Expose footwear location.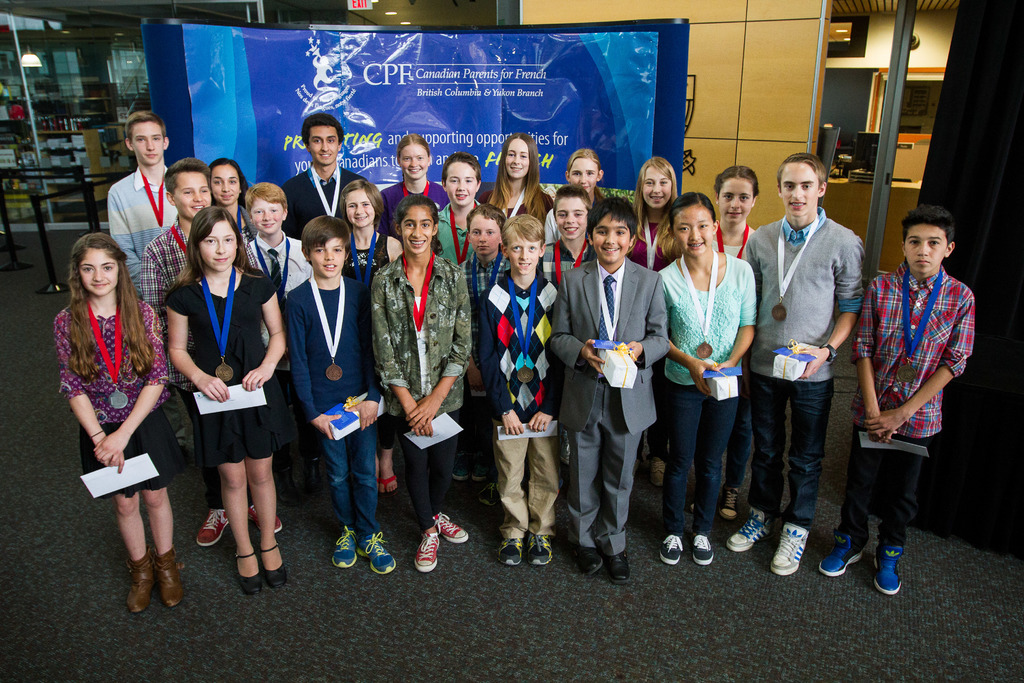
Exposed at (471, 447, 496, 481).
